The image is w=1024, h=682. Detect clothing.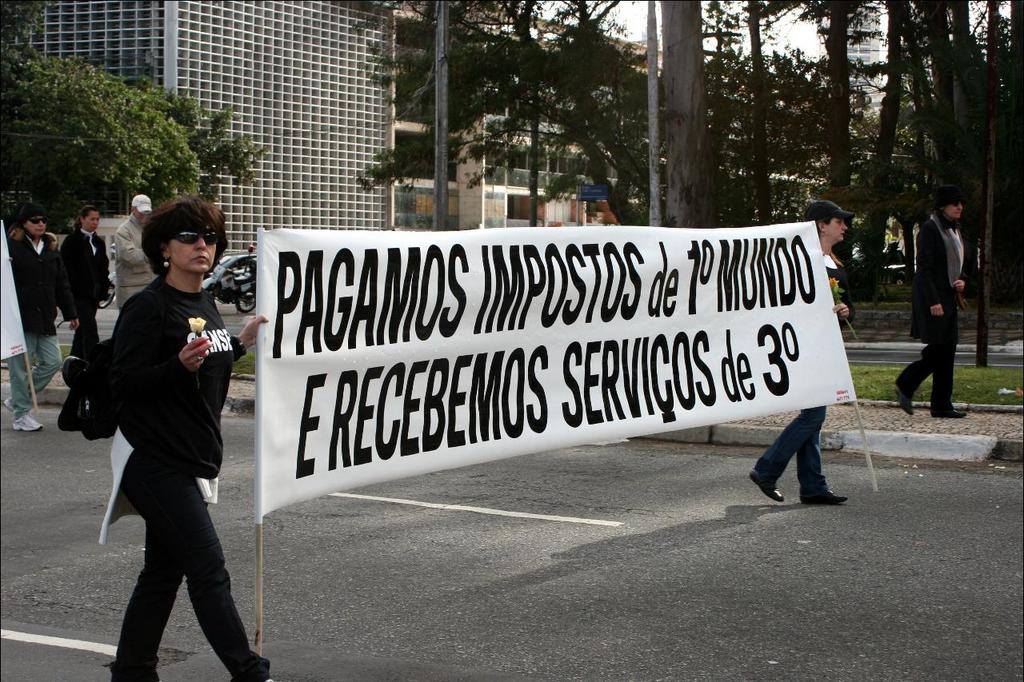
Detection: box=[895, 210, 966, 415].
